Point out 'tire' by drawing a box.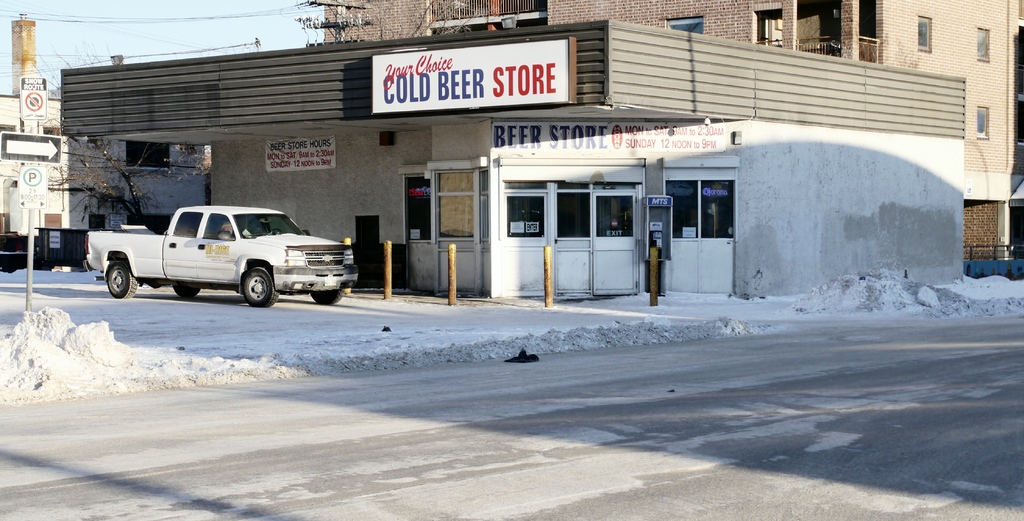
[101, 260, 140, 297].
